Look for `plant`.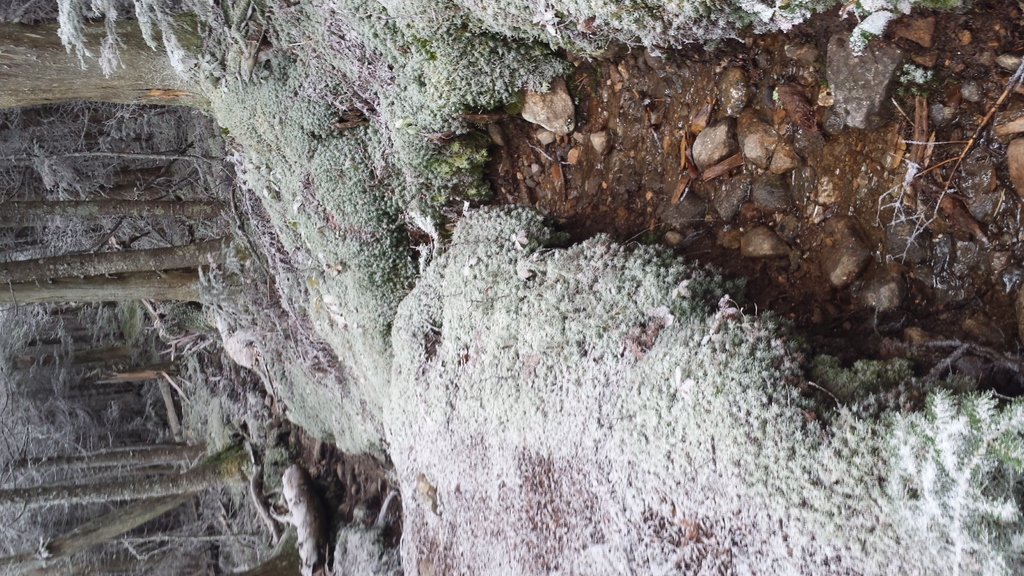
Found: 173 382 280 463.
